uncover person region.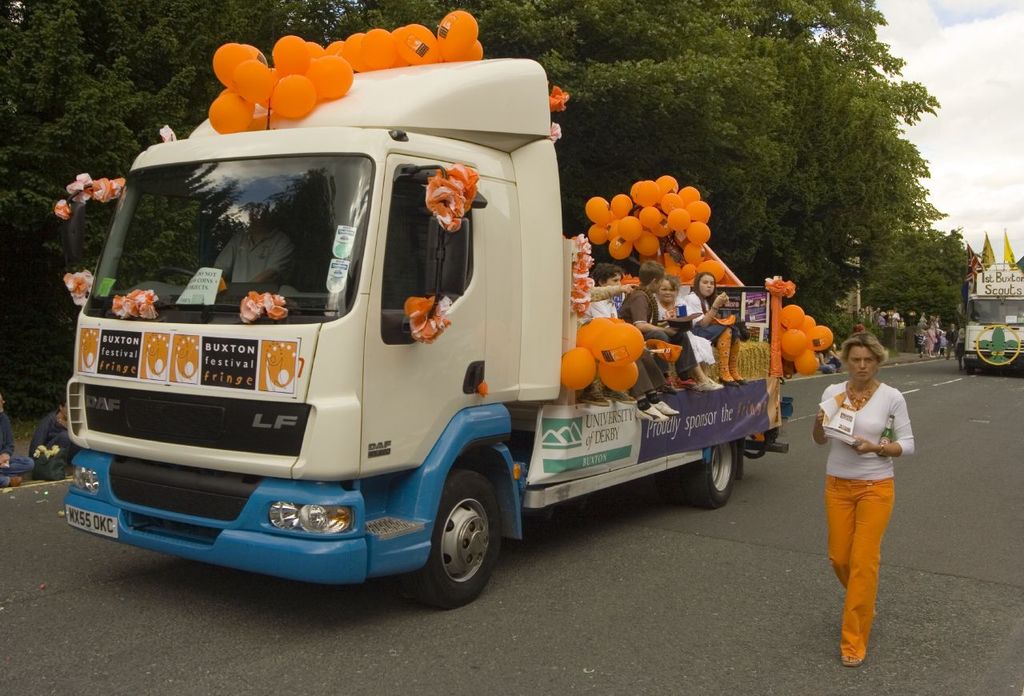
Uncovered: [left=198, top=196, right=286, bottom=297].
